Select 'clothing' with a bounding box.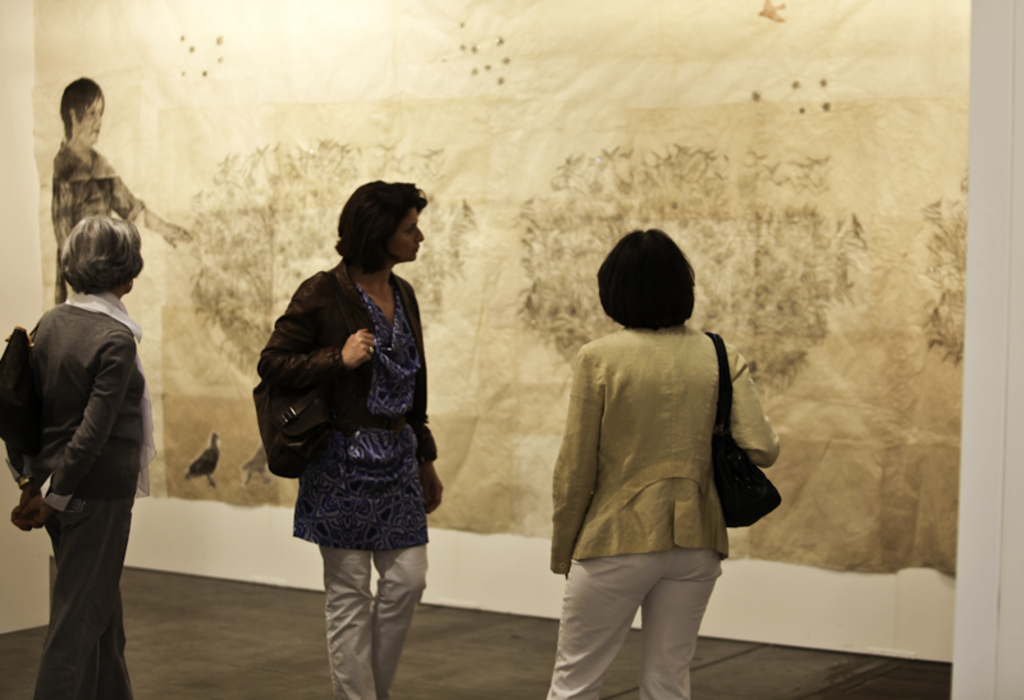
box(255, 256, 438, 699).
